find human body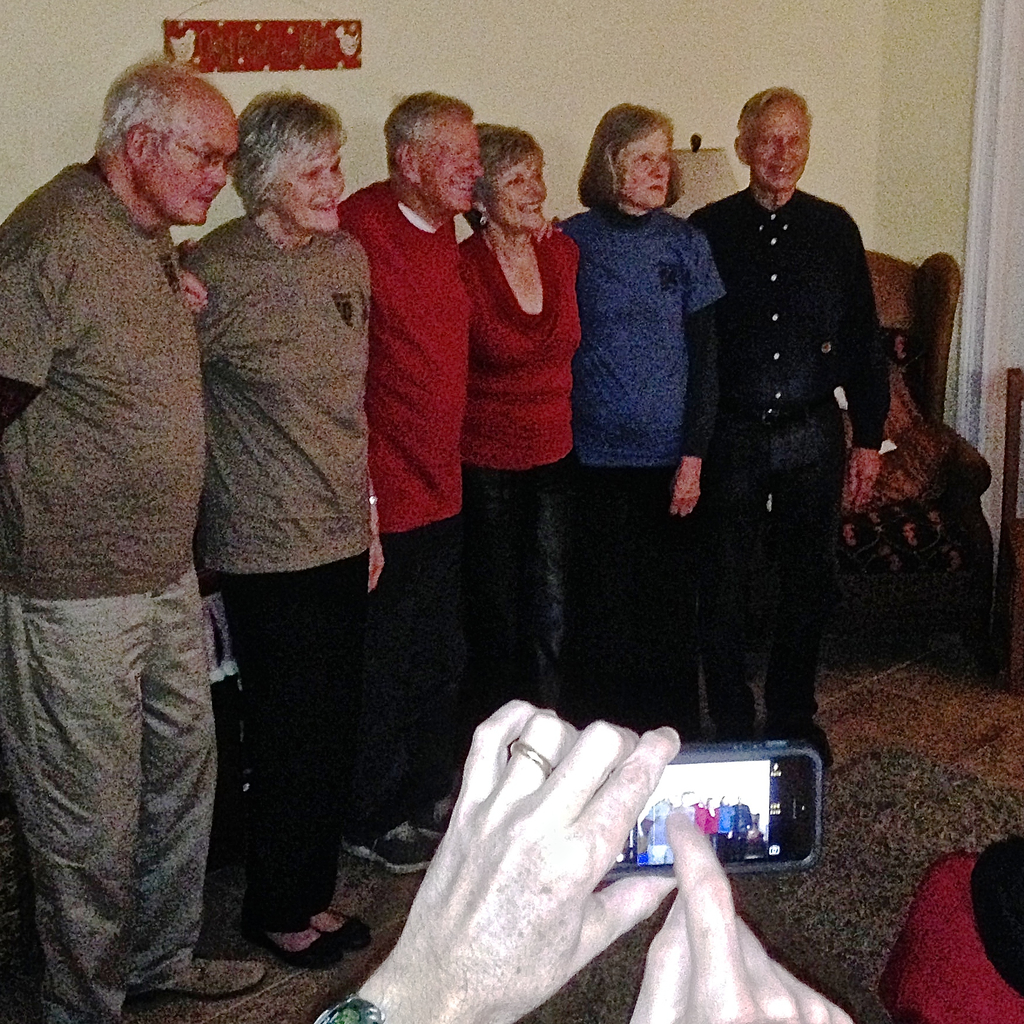
336:94:481:883
